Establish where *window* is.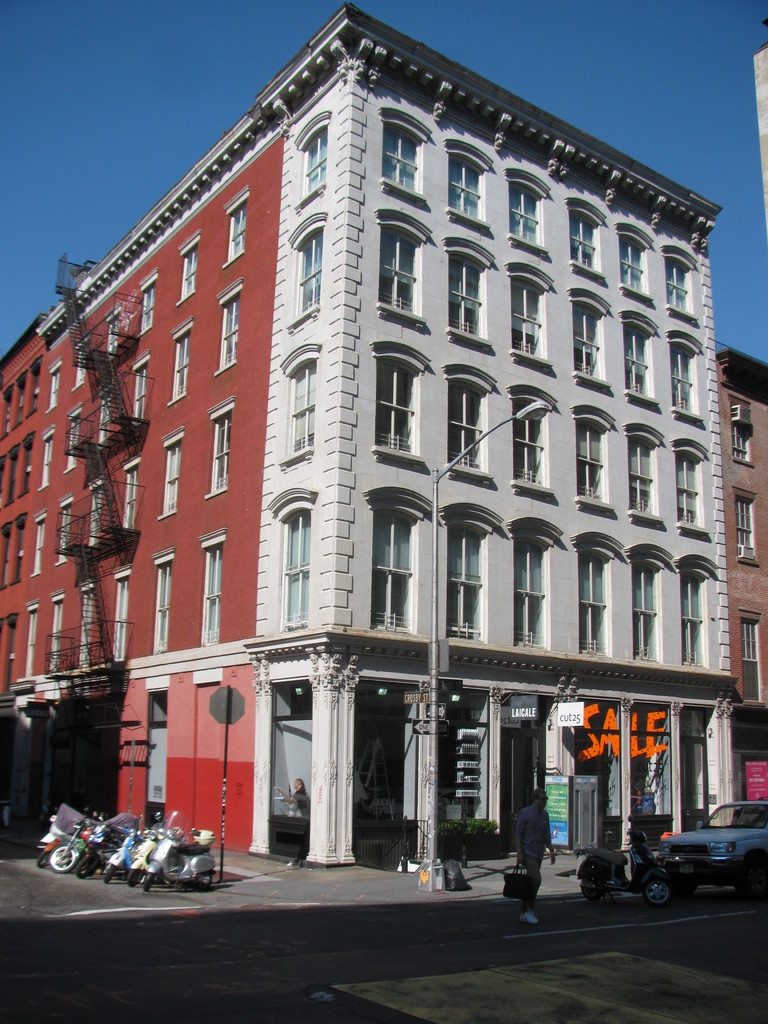
Established at detection(198, 527, 228, 646).
